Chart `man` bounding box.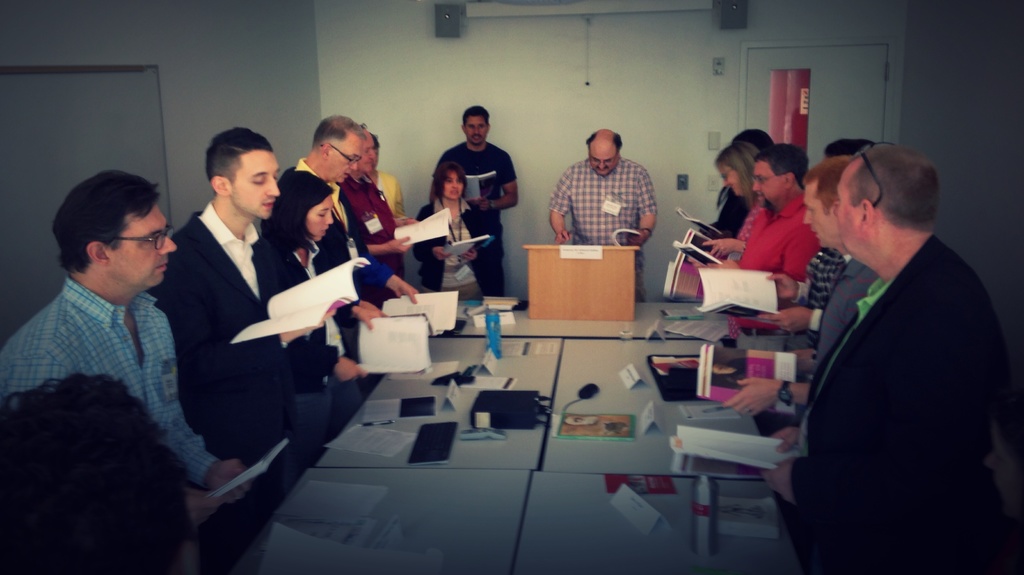
Charted: (left=280, top=110, right=424, bottom=303).
